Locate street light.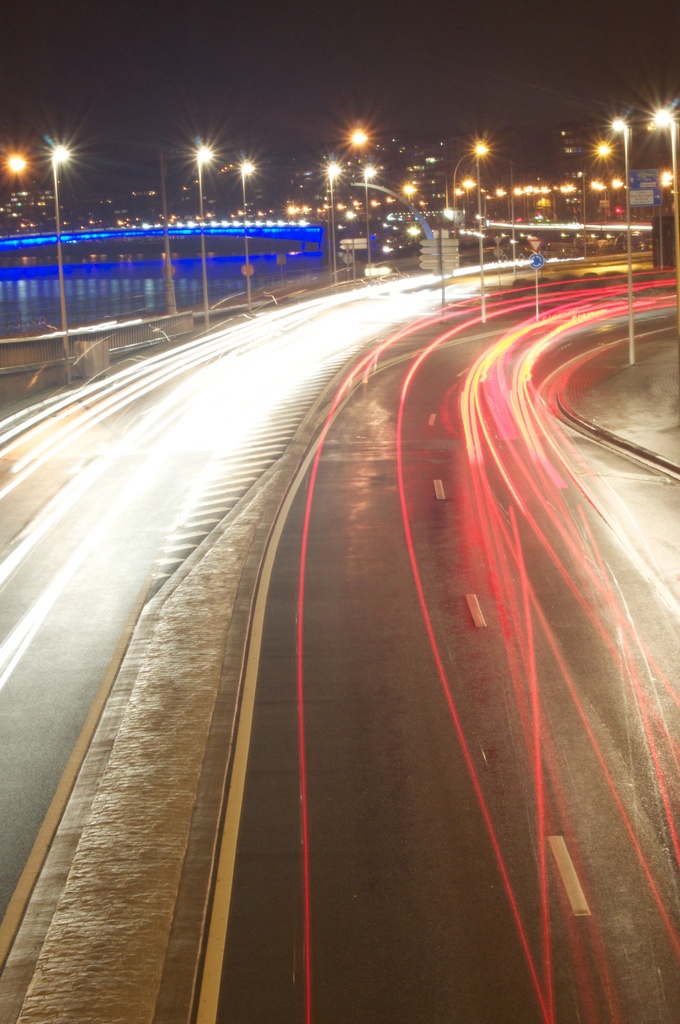
Bounding box: box=[47, 137, 76, 355].
